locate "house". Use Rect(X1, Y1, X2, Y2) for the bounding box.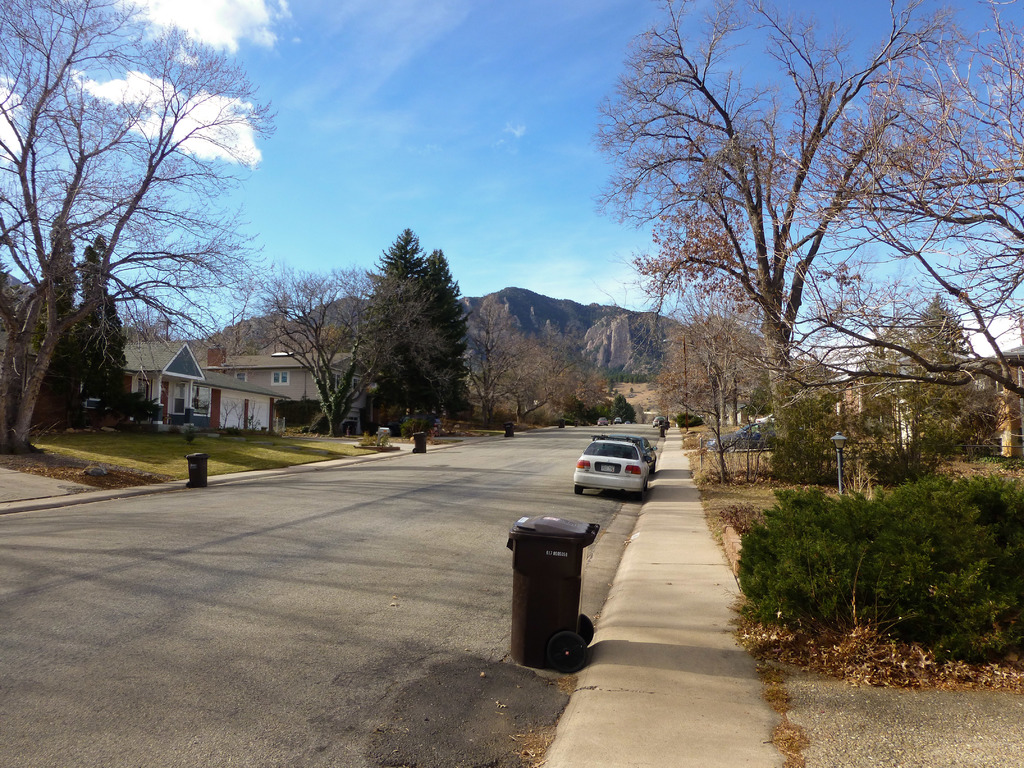
Rect(122, 340, 210, 429).
